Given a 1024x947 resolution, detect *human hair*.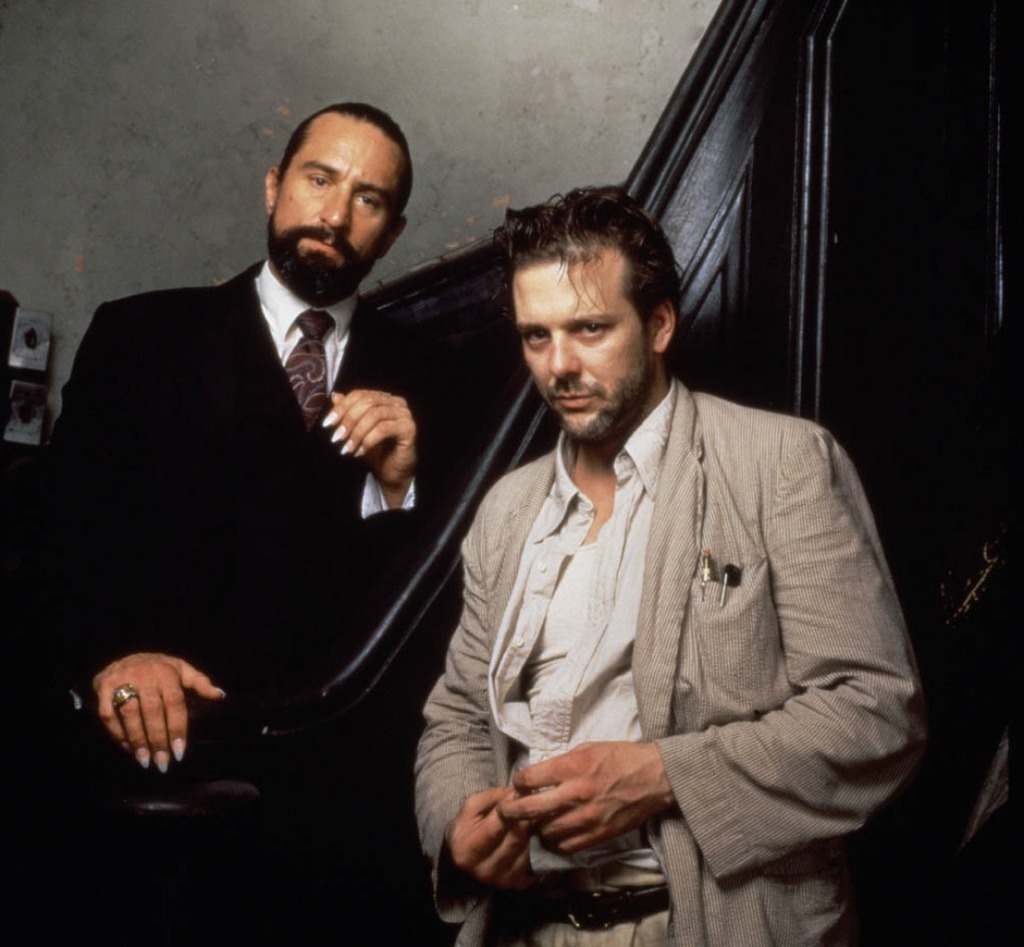
[278, 100, 420, 210].
